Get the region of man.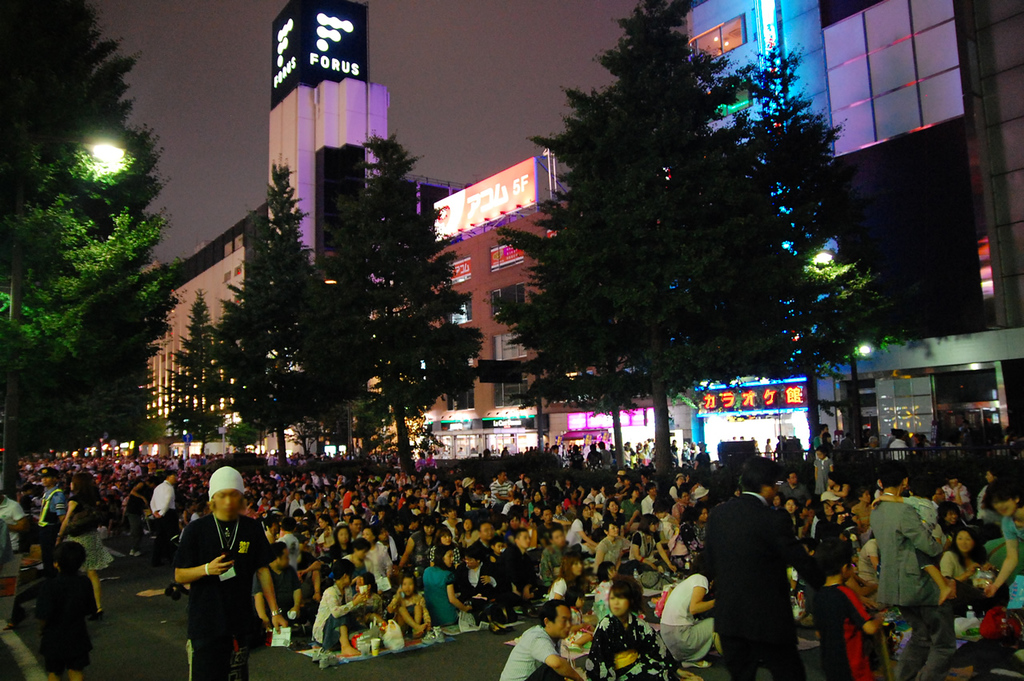
{"left": 174, "top": 466, "right": 293, "bottom": 680}.
